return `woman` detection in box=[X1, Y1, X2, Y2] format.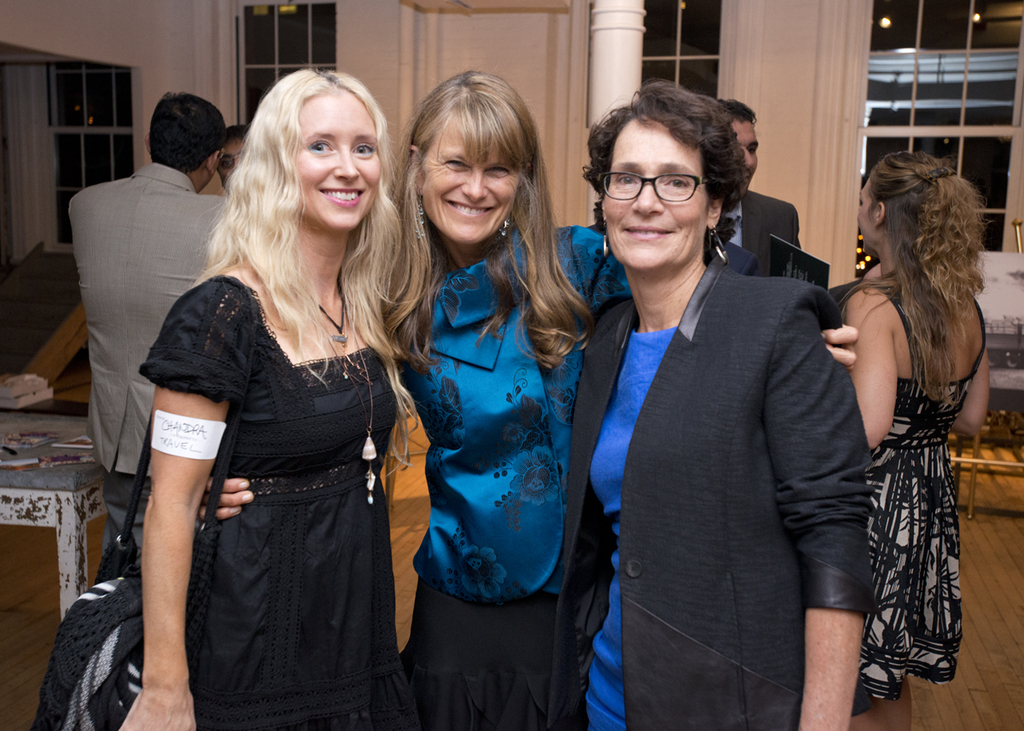
box=[545, 77, 870, 730].
